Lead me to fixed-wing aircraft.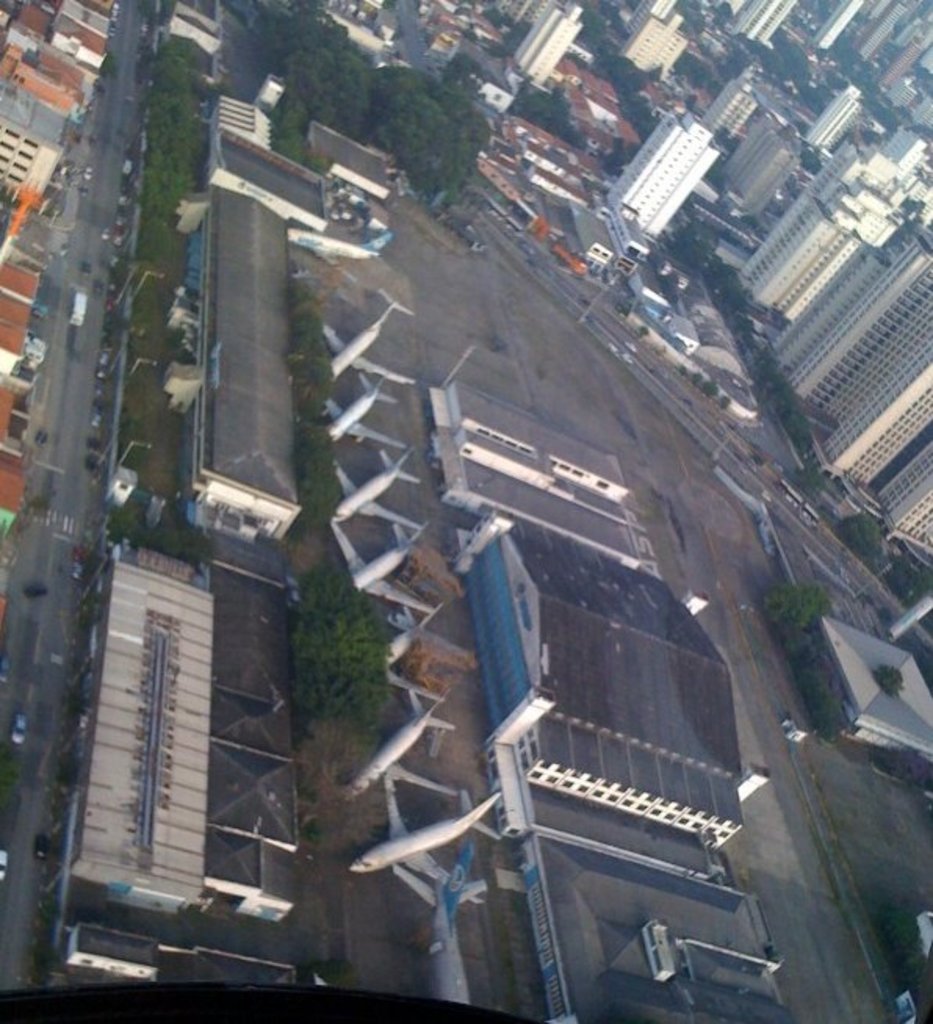
Lead to Rect(348, 692, 460, 817).
